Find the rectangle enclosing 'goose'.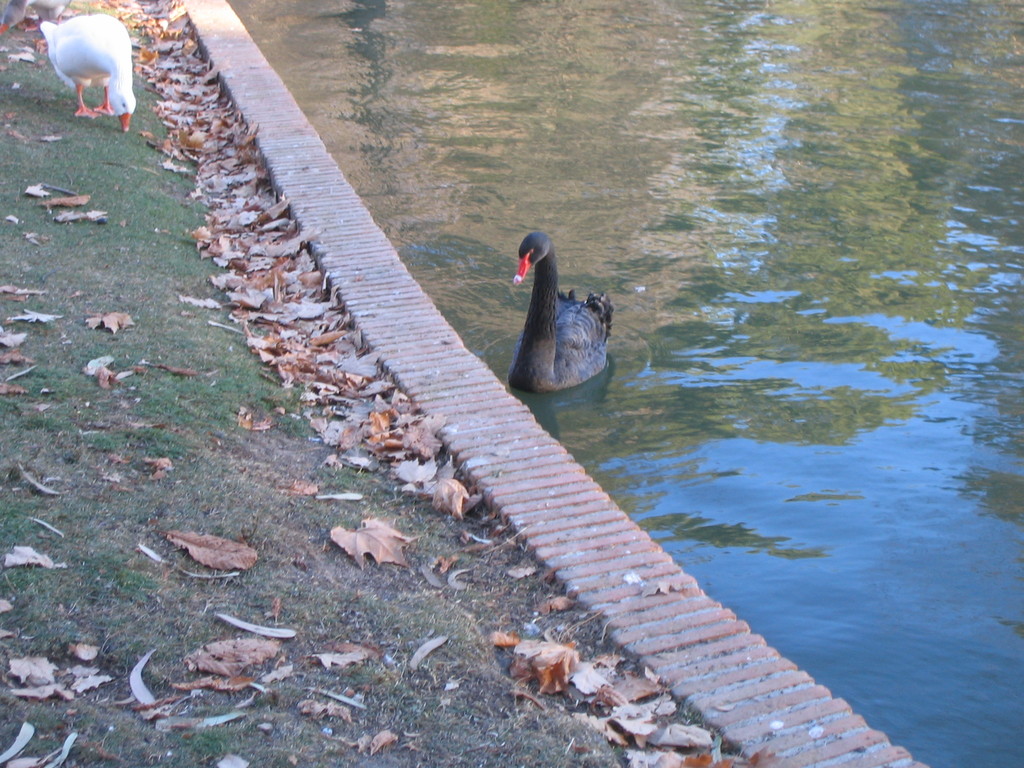
[left=497, top=224, right=612, bottom=397].
